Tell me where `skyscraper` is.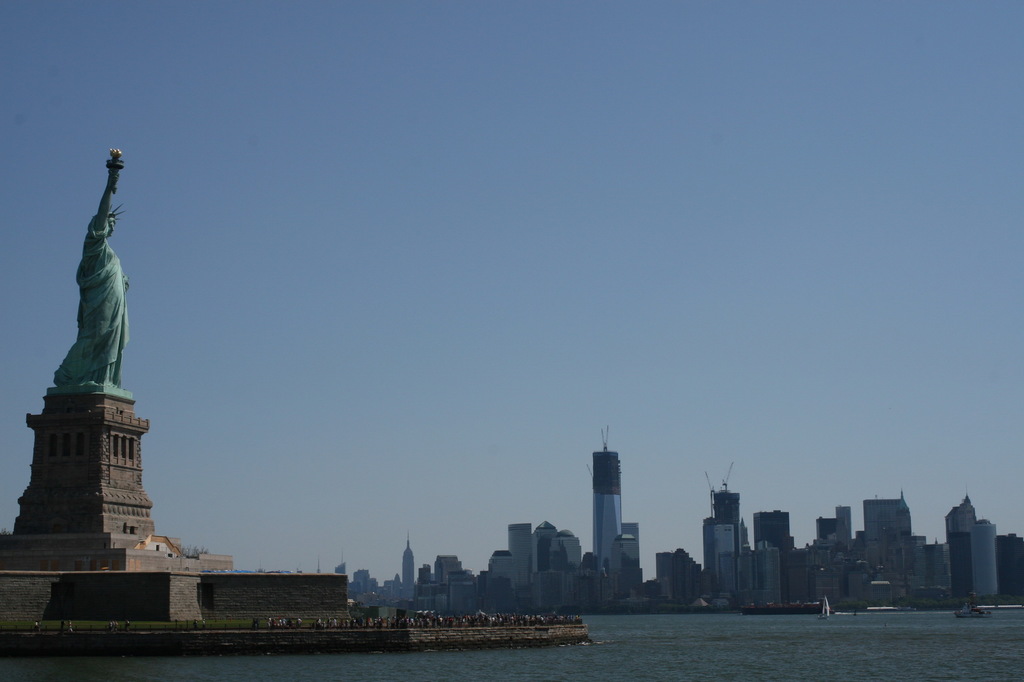
`skyscraper` is at 580:433:648:586.
